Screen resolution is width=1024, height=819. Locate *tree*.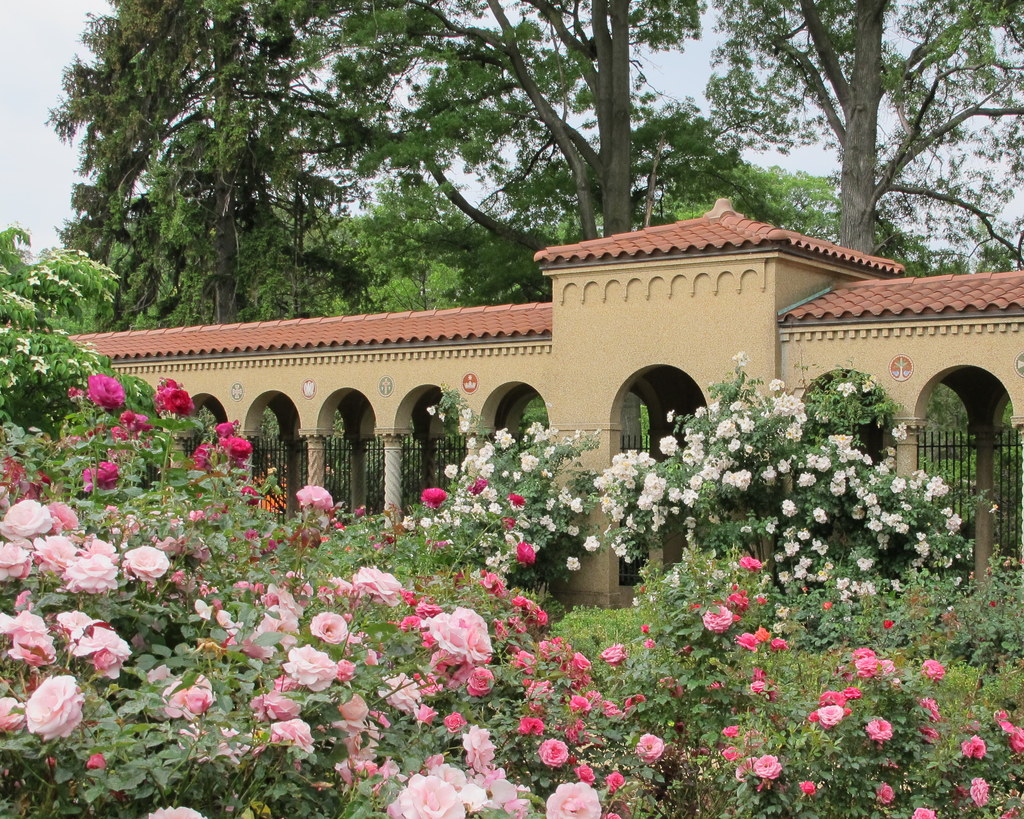
crop(78, 150, 382, 337).
